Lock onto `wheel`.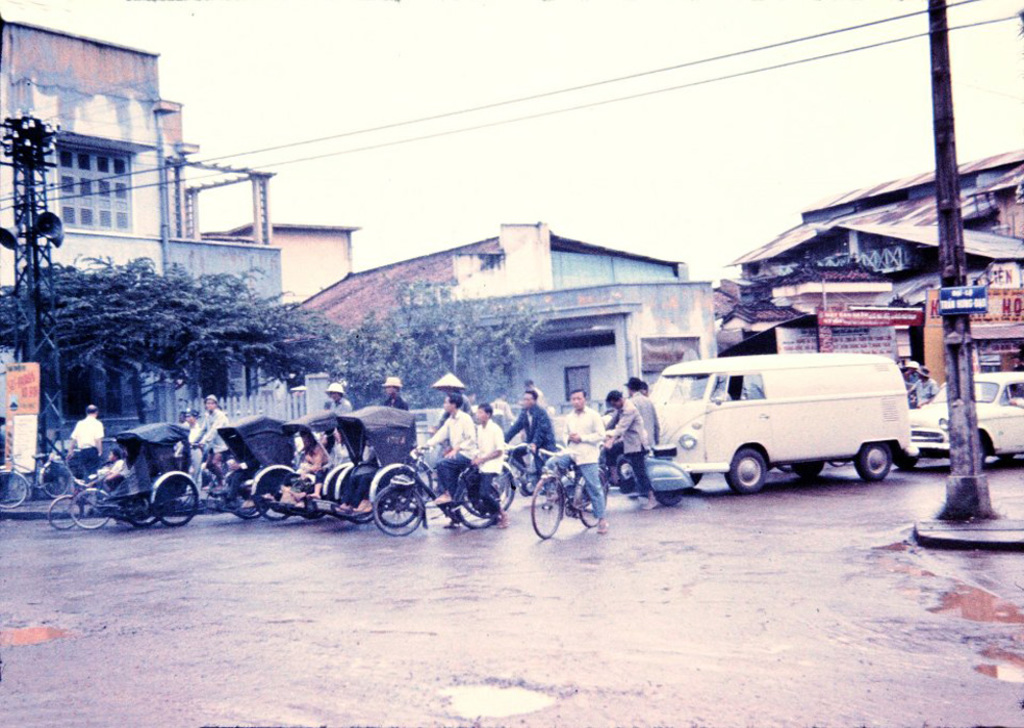
Locked: left=659, top=492, right=683, bottom=504.
